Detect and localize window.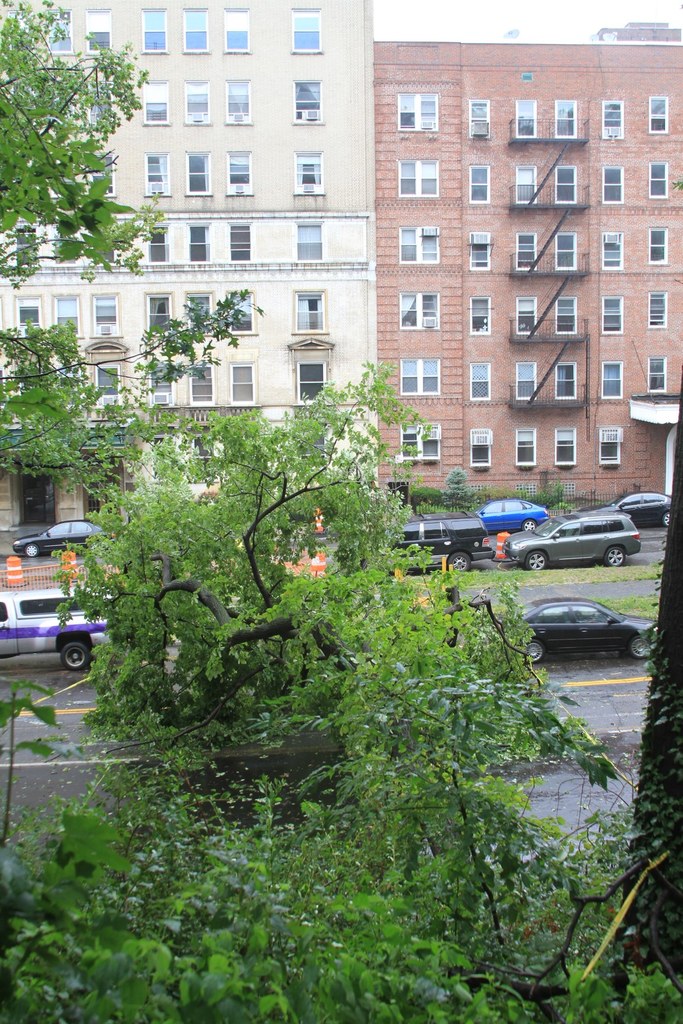
Localized at {"x1": 293, "y1": 77, "x2": 324, "y2": 121}.
